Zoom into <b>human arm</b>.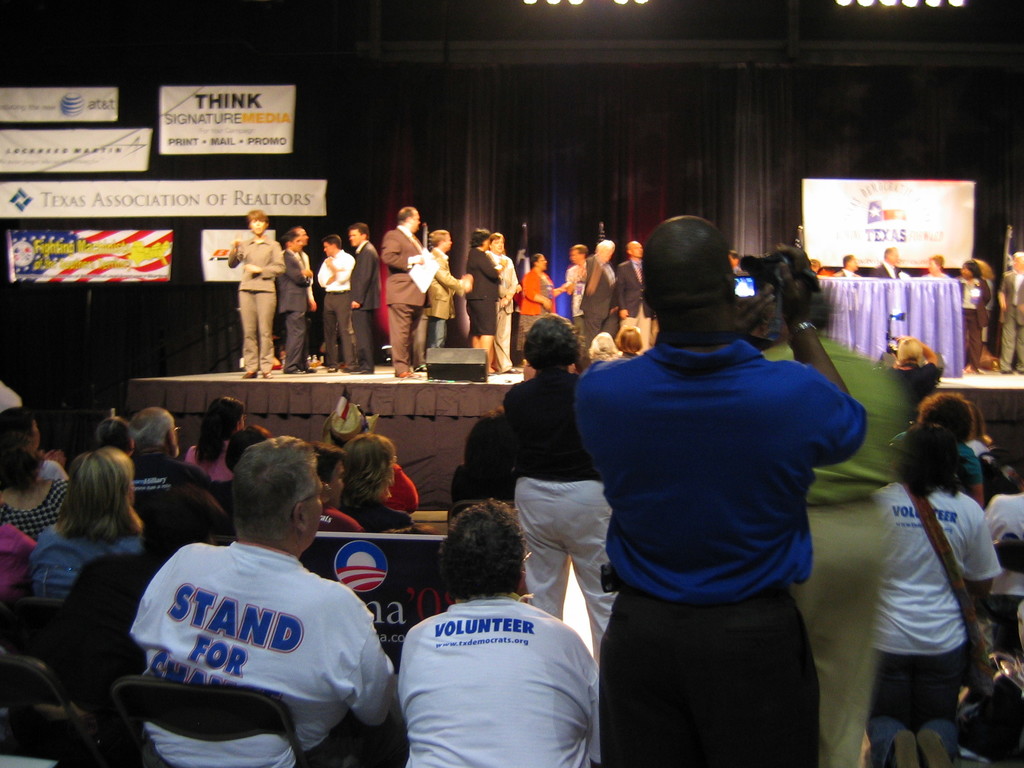
Zoom target: (left=475, top=252, right=507, bottom=281).
